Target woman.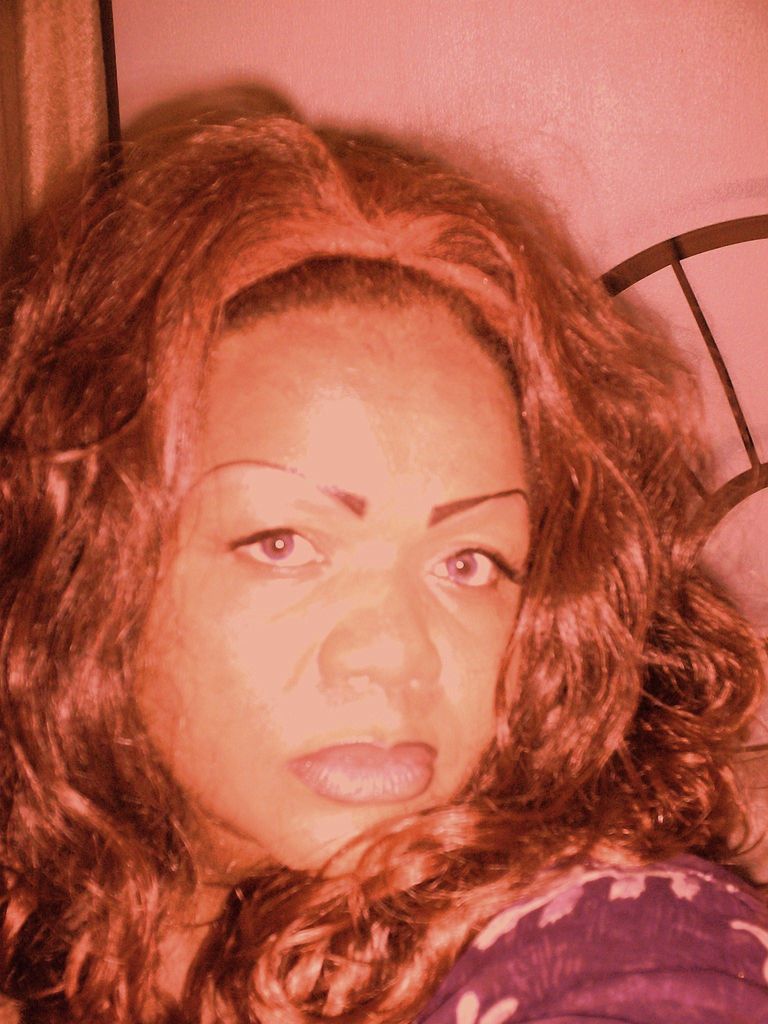
Target region: pyautogui.locateOnScreen(3, 77, 767, 1023).
